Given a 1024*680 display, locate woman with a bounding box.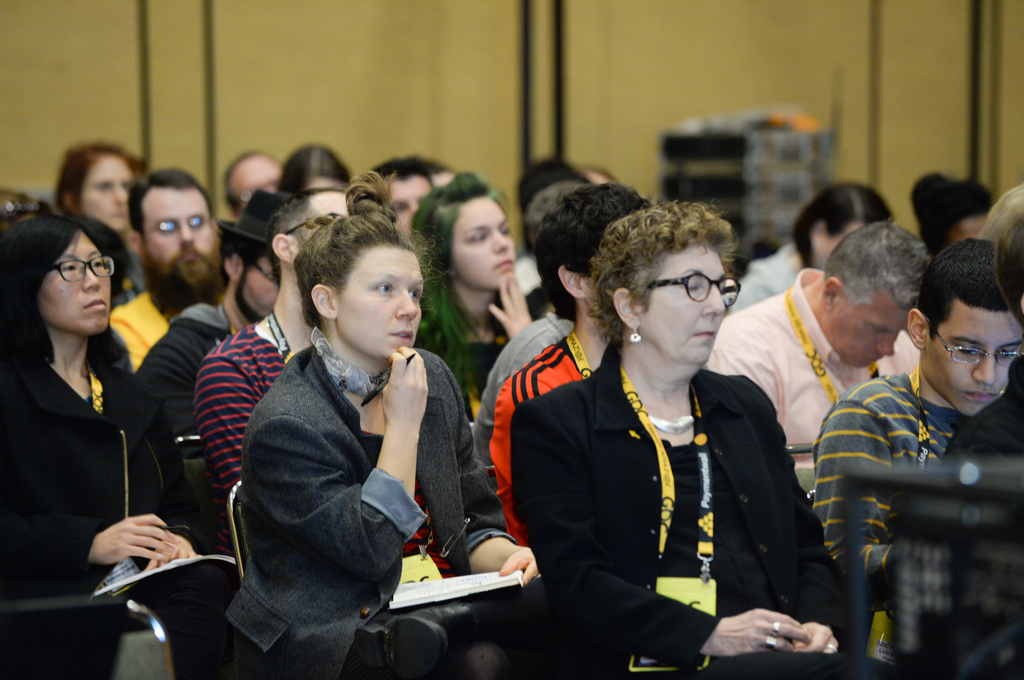
Located: crop(56, 140, 147, 305).
